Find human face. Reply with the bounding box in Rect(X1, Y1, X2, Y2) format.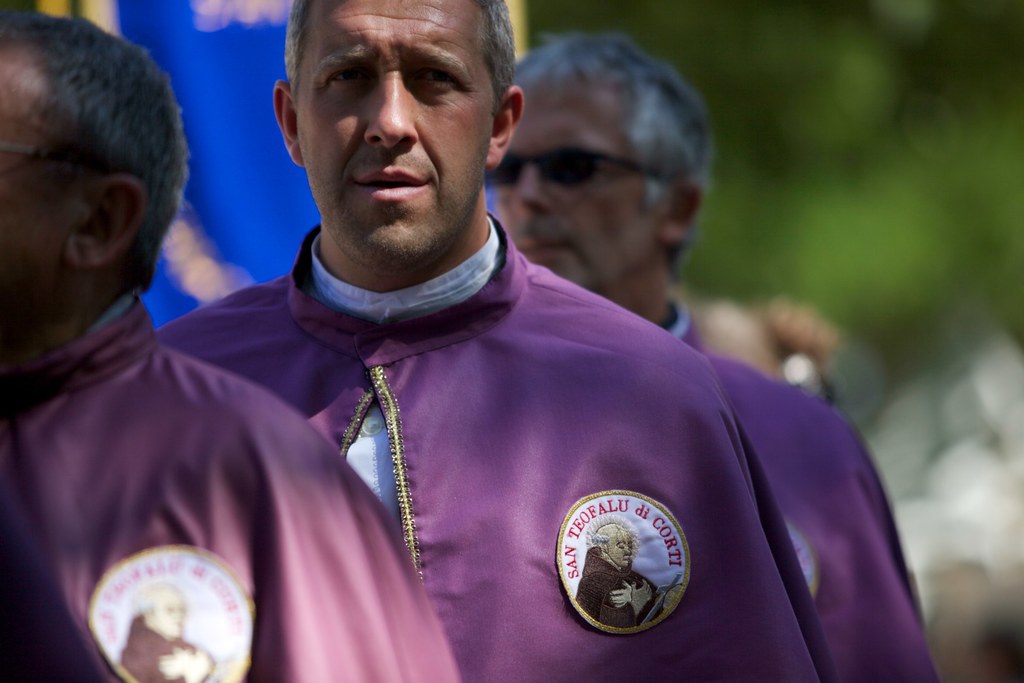
Rect(485, 79, 666, 290).
